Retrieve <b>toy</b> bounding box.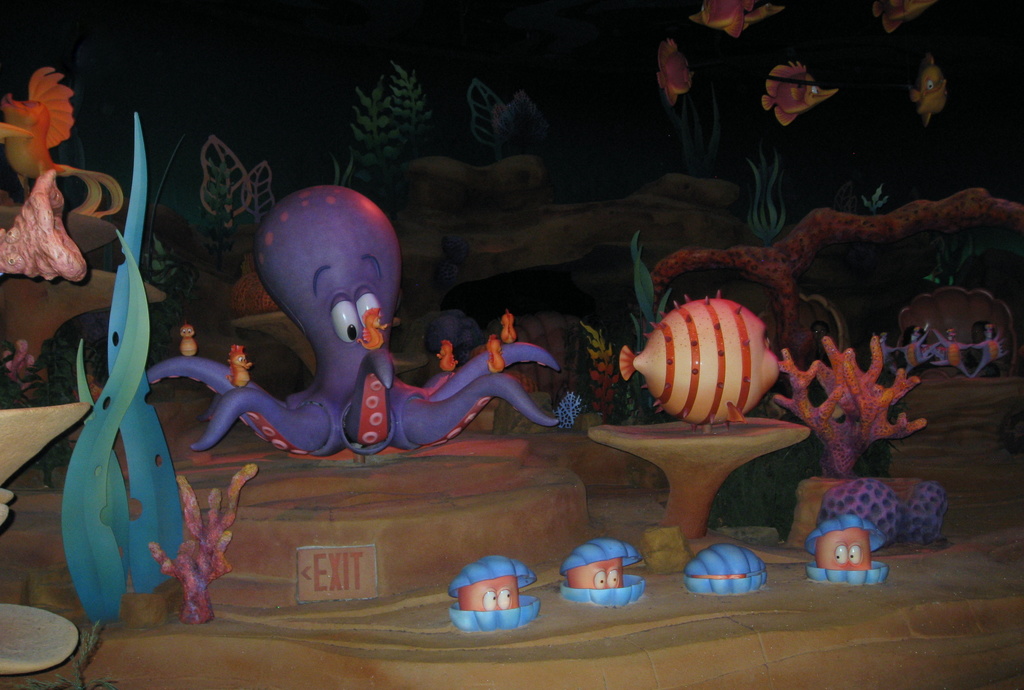
Bounding box: [623,286,780,426].
